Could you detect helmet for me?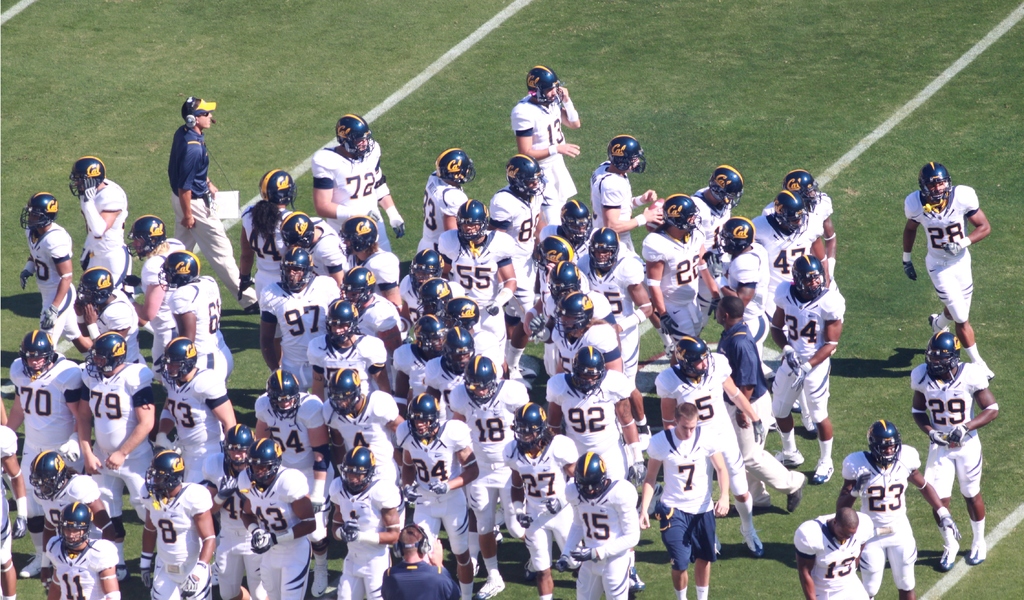
Detection result: {"x1": 278, "y1": 206, "x2": 318, "y2": 248}.
